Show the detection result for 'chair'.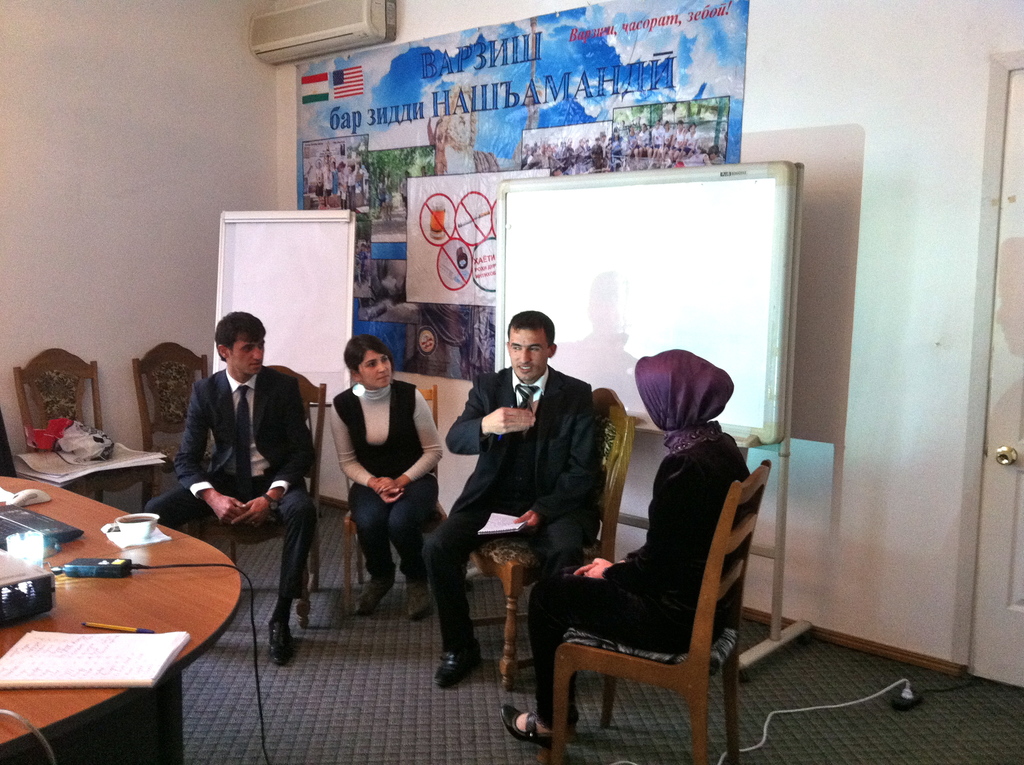
[553, 460, 772, 763].
